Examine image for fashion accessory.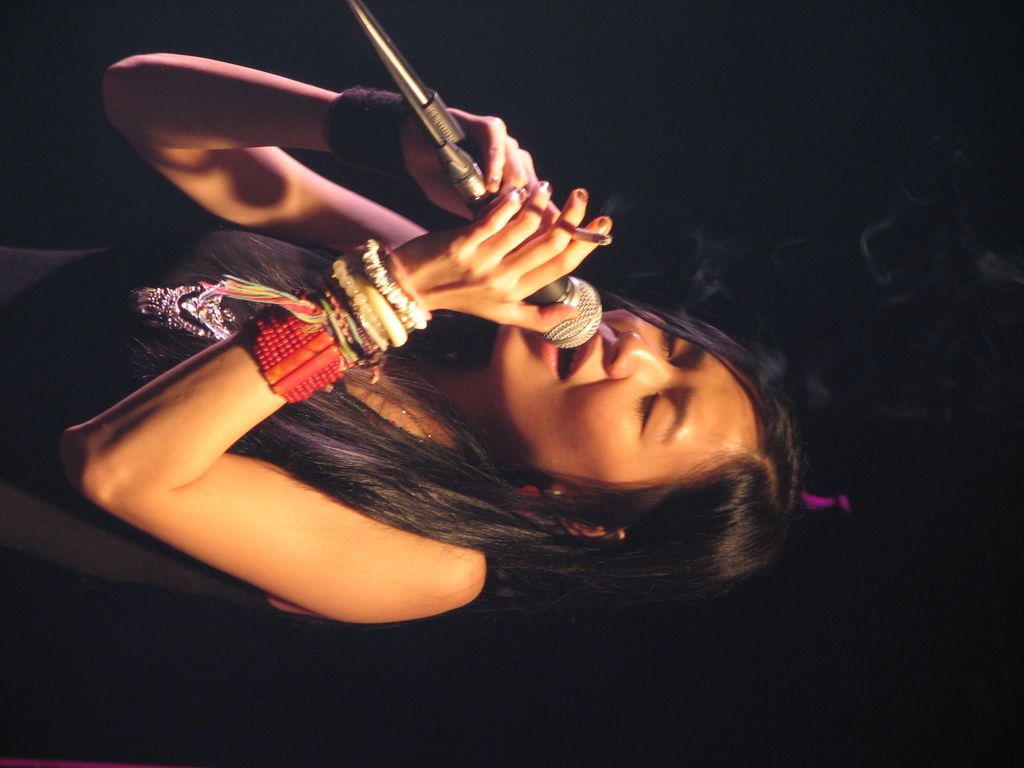
Examination result: <bbox>372, 397, 433, 447</bbox>.
